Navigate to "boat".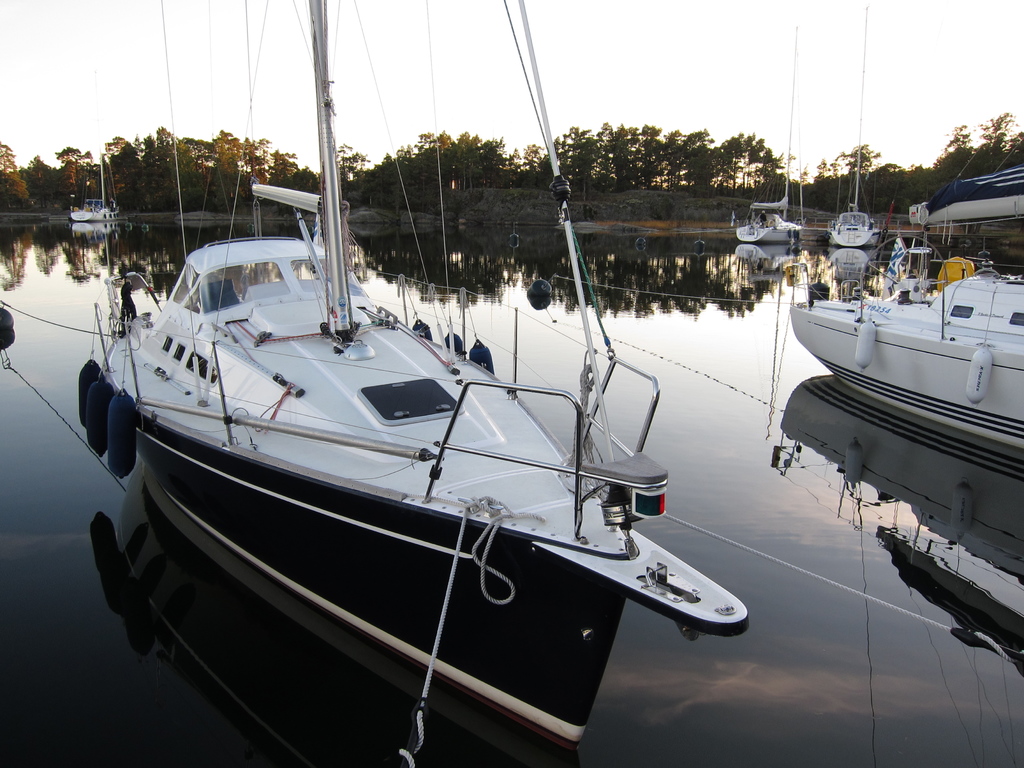
Navigation target: Rect(8, 186, 755, 729).
